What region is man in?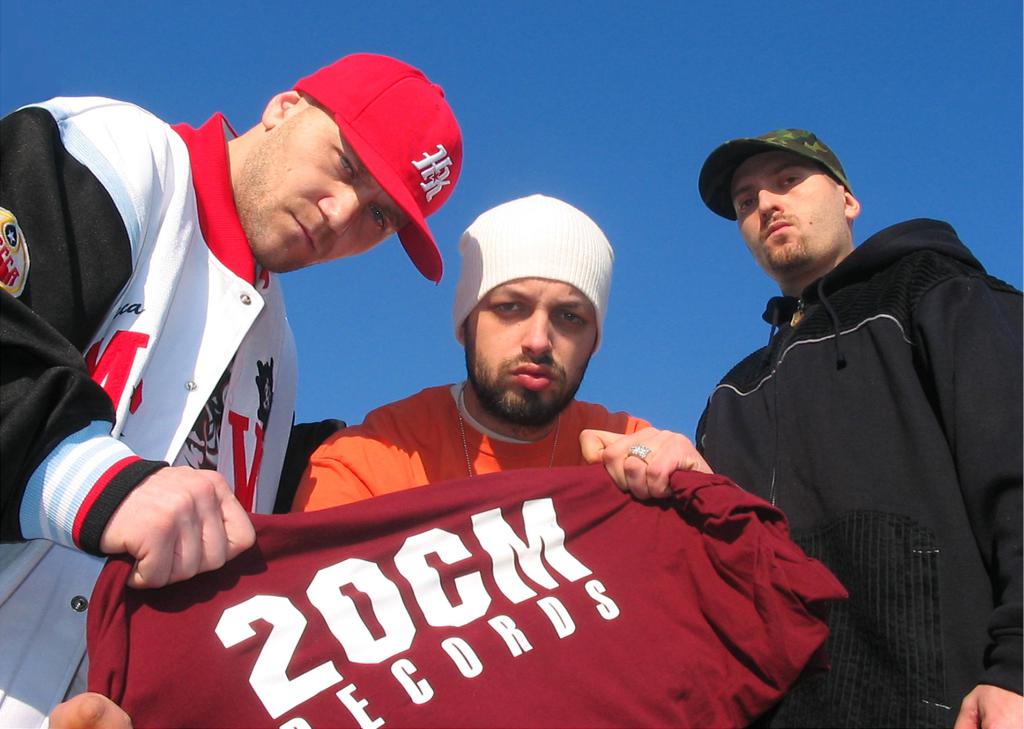
box(0, 51, 463, 728).
